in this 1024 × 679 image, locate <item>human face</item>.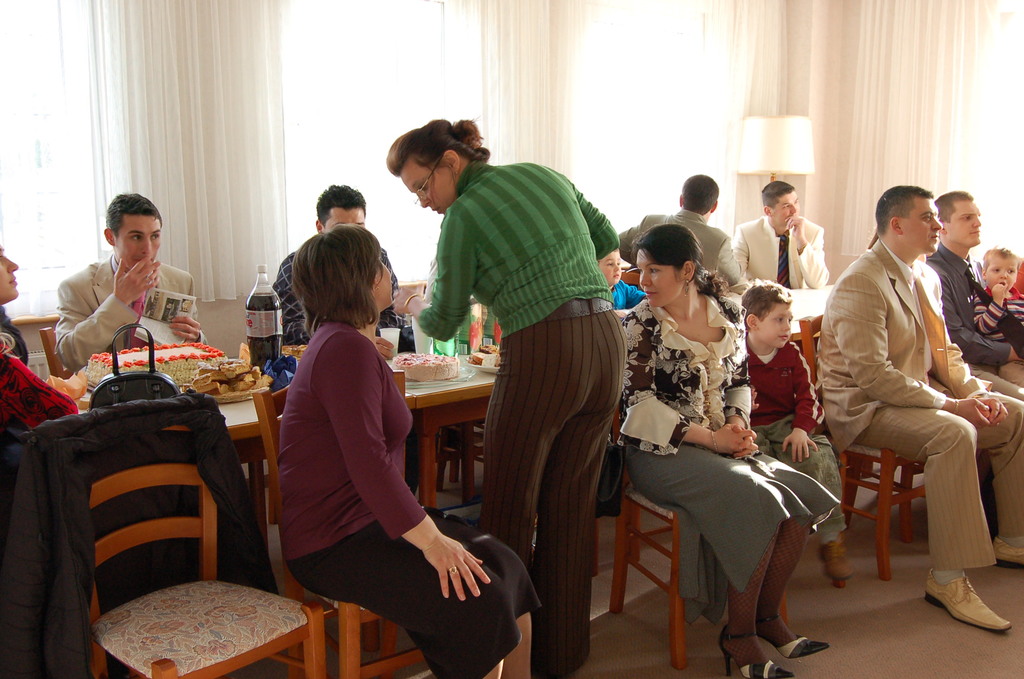
Bounding box: box=[0, 249, 19, 304].
